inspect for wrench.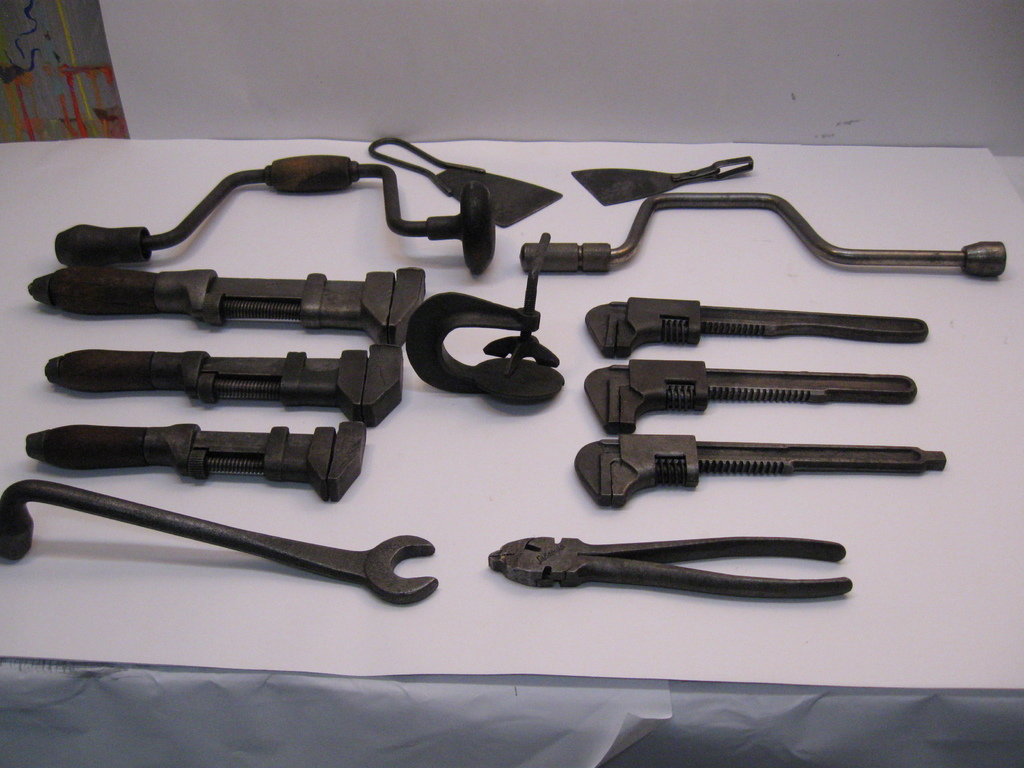
Inspection: 0 477 435 576.
